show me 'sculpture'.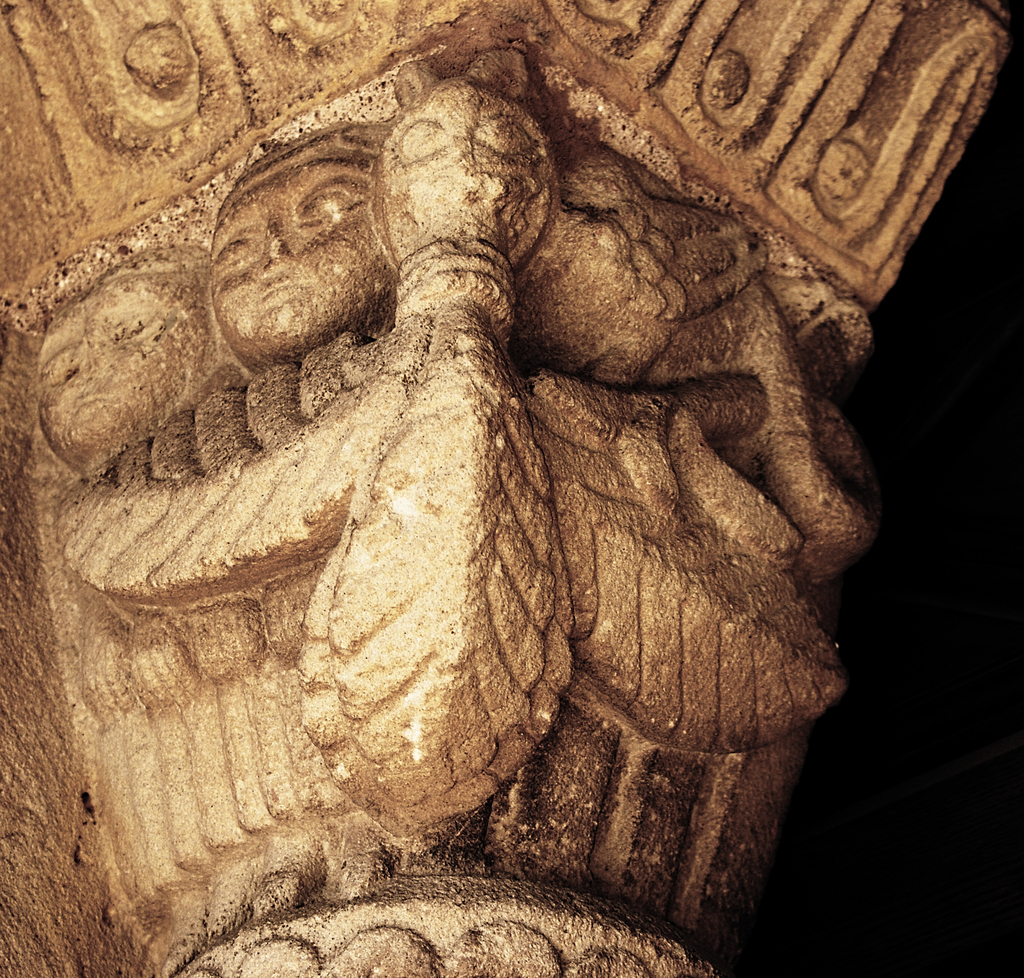
'sculpture' is here: 0, 0, 1020, 977.
